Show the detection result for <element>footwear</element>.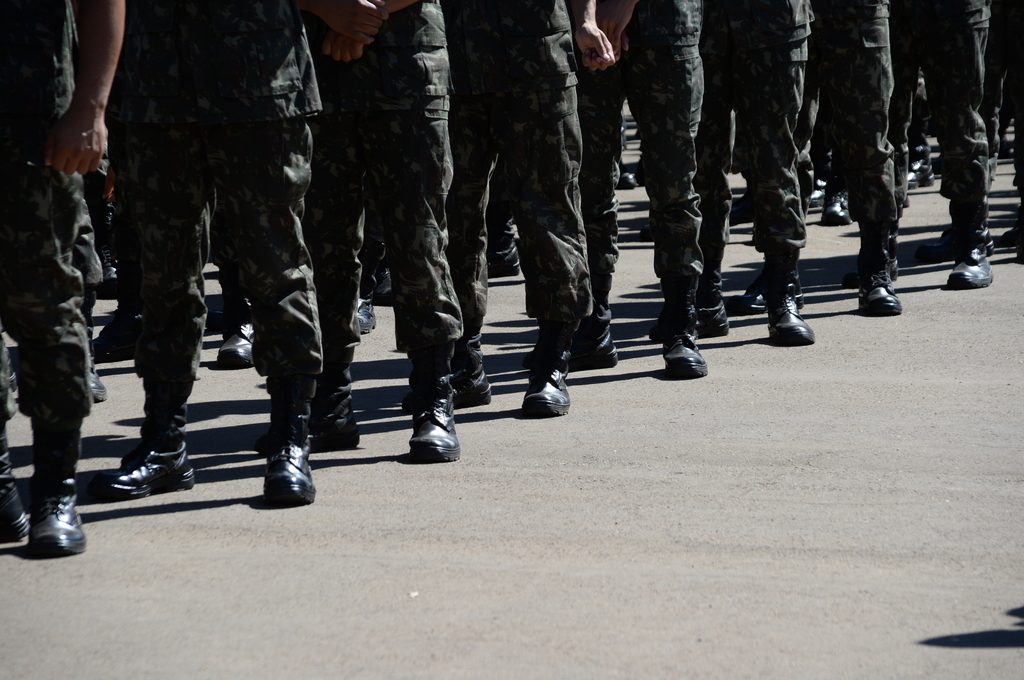
(0, 429, 24, 550).
